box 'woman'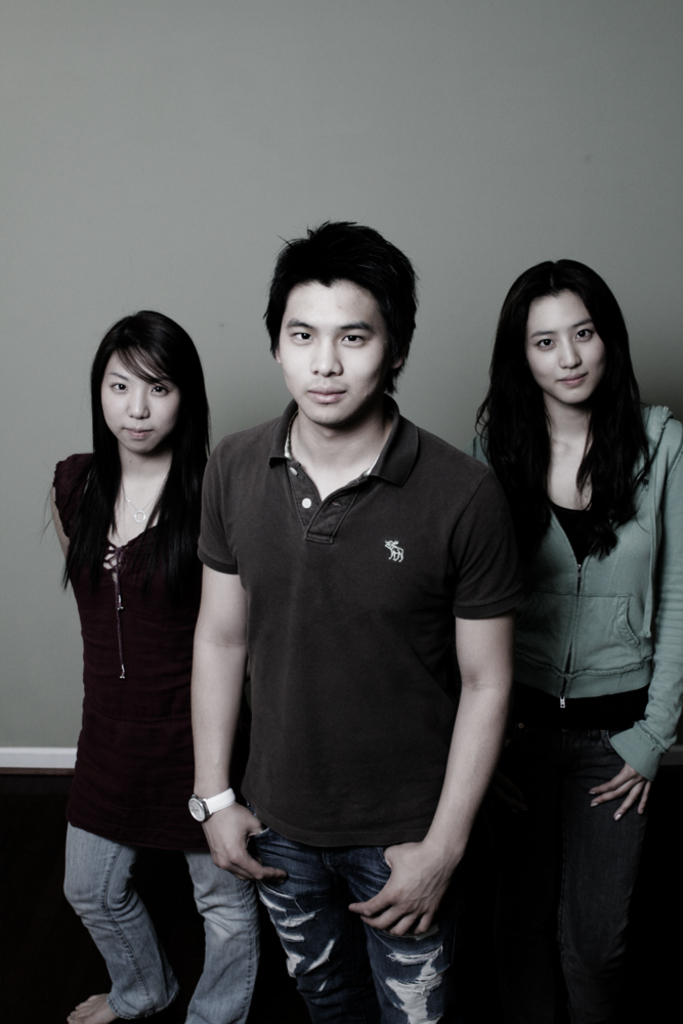
463,256,682,1023
